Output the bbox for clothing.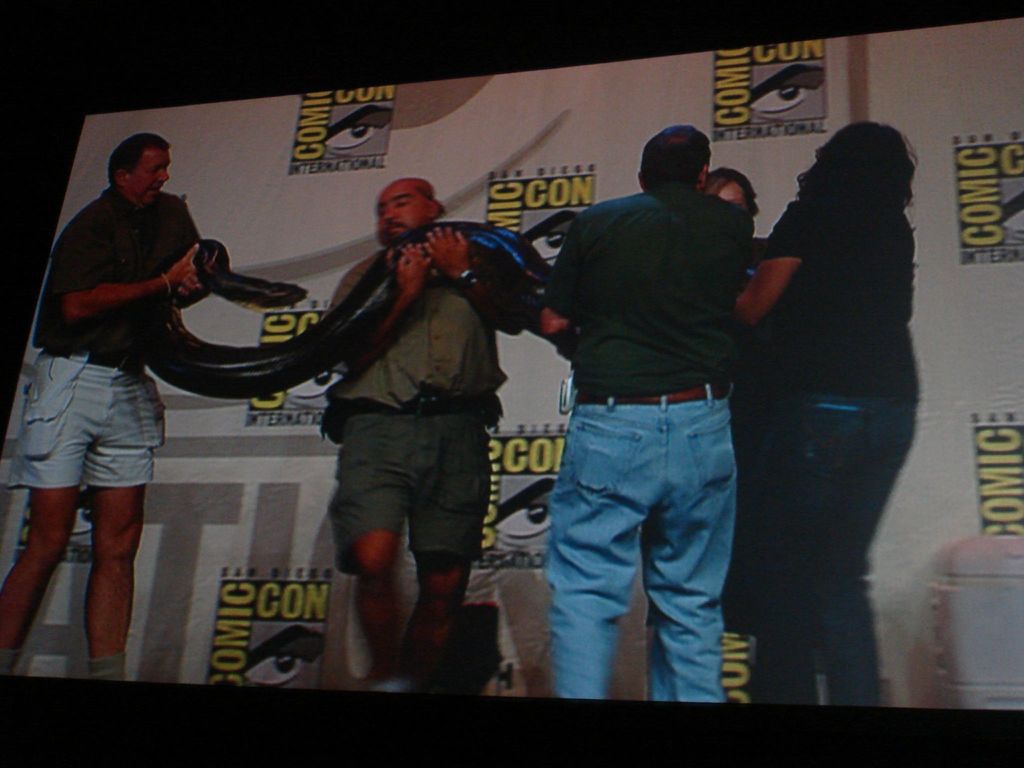
pyautogui.locateOnScreen(36, 148, 219, 532).
